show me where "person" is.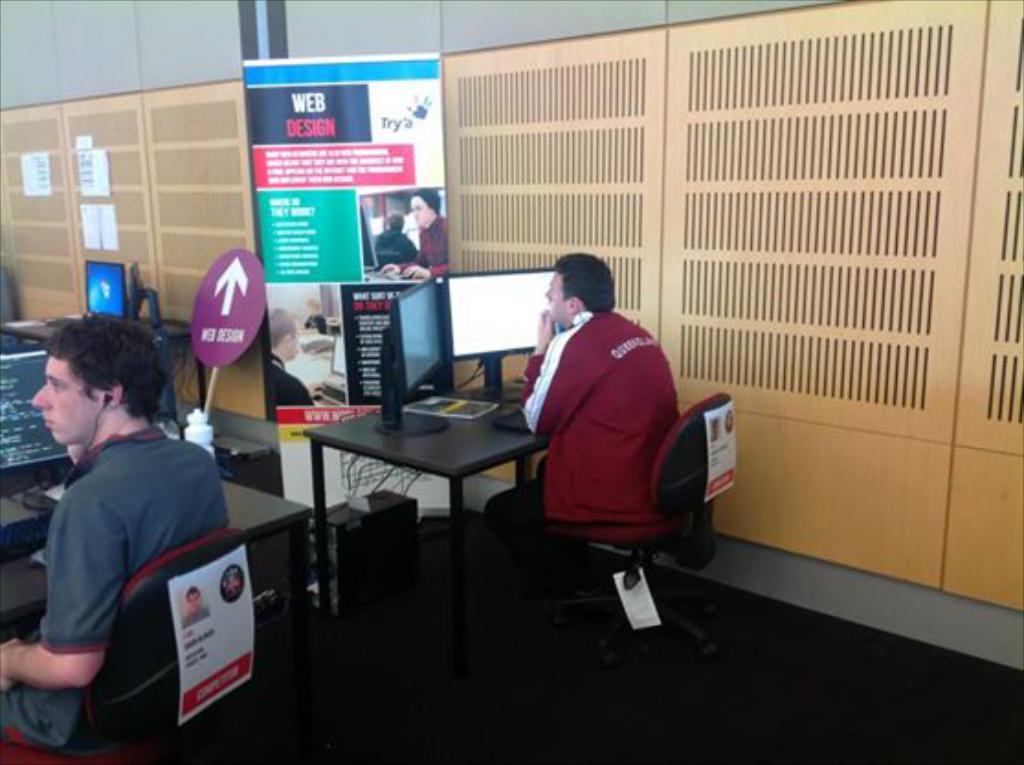
"person" is at x1=0, y1=312, x2=226, y2=748.
